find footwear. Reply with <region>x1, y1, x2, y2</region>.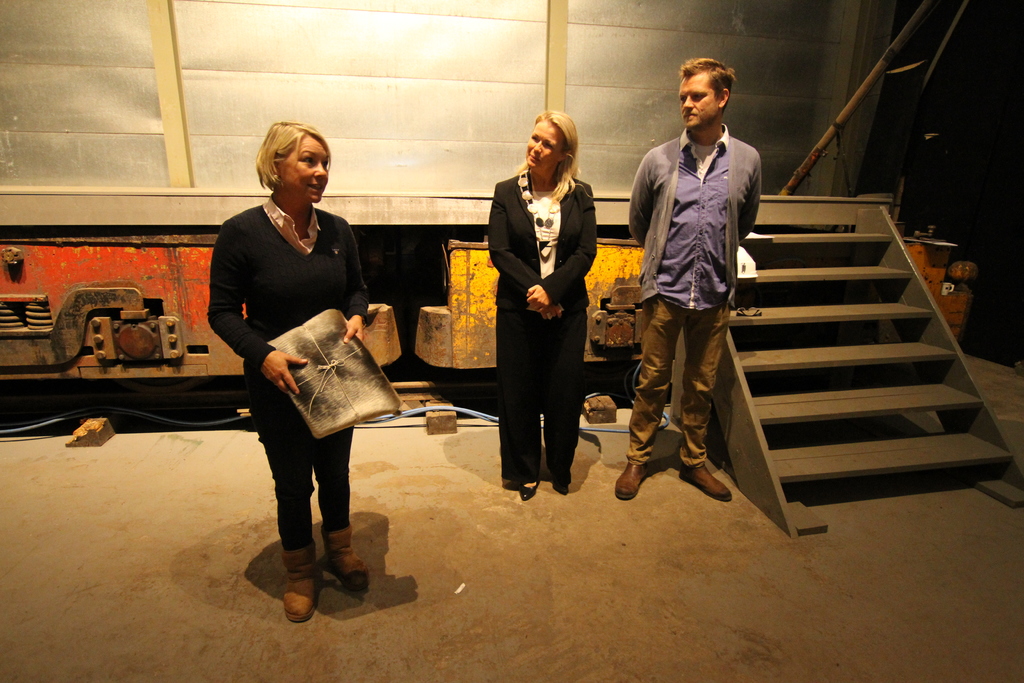
<region>615, 462, 654, 503</region>.
